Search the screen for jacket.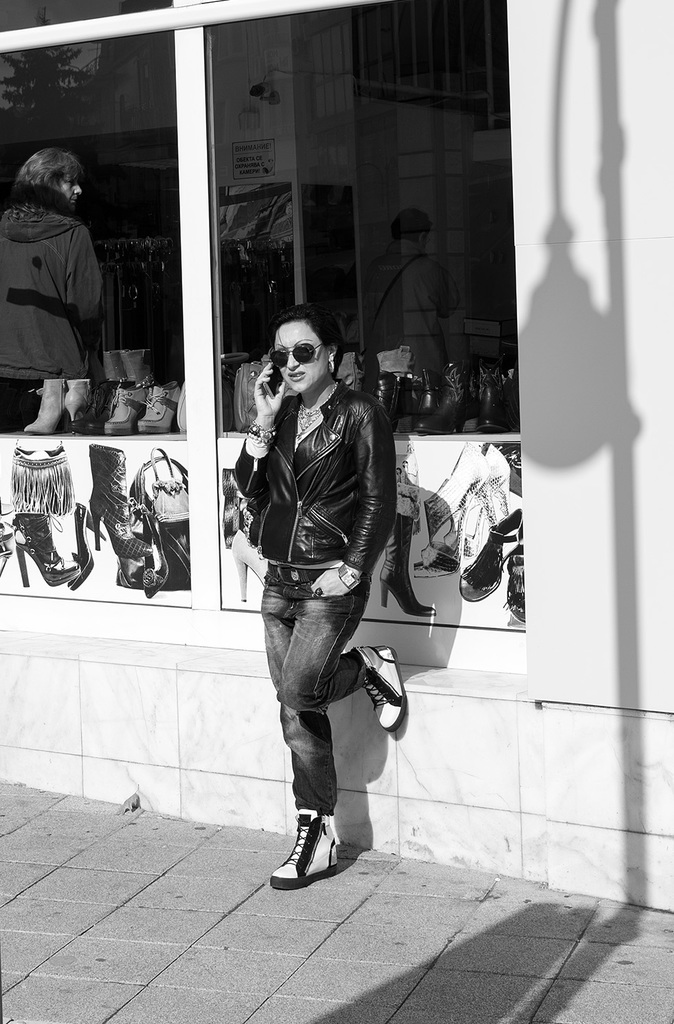
Found at region(227, 342, 407, 580).
